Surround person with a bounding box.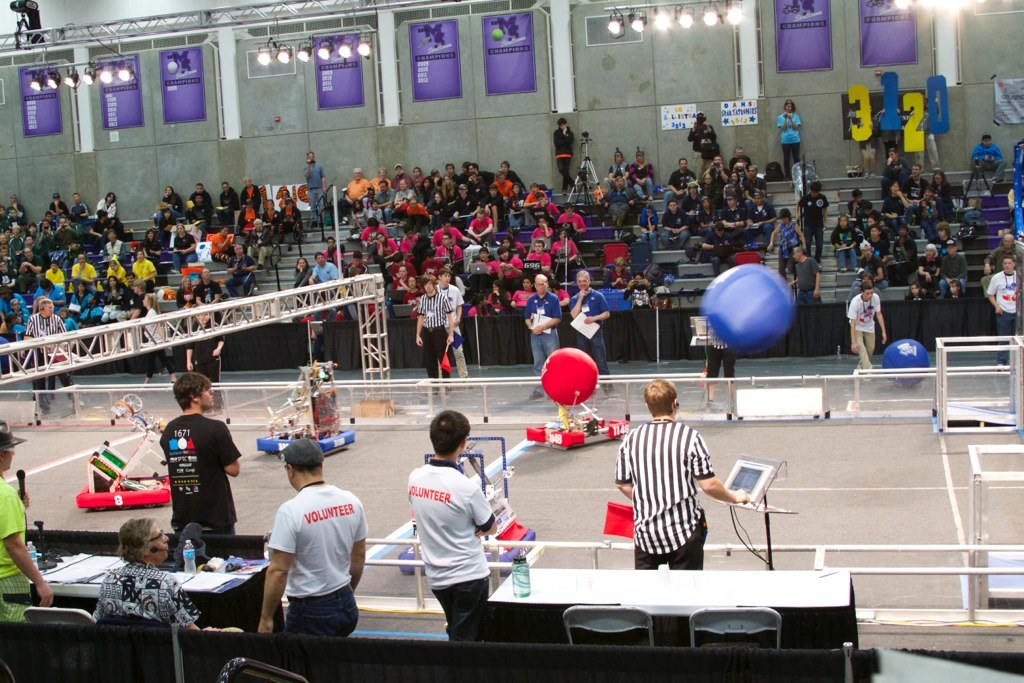
box=[405, 413, 493, 644].
